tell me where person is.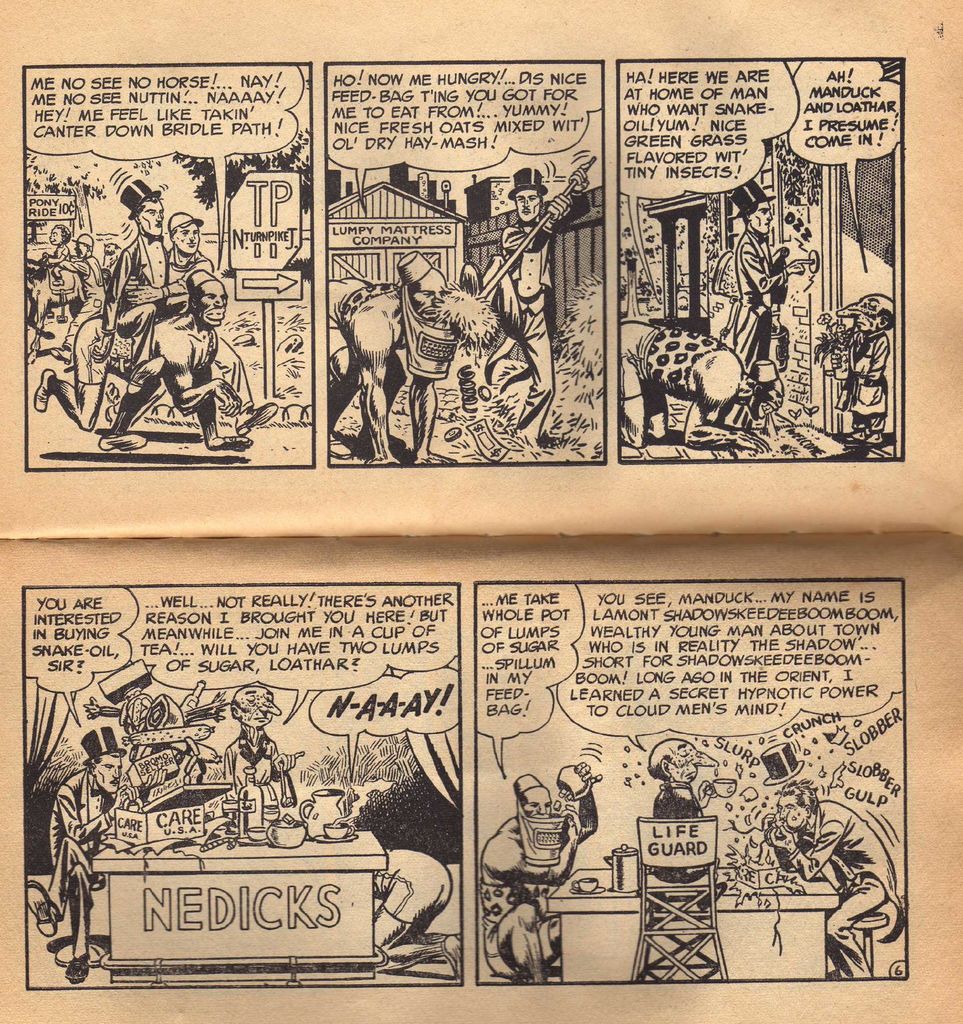
person is at bbox(47, 232, 107, 364).
